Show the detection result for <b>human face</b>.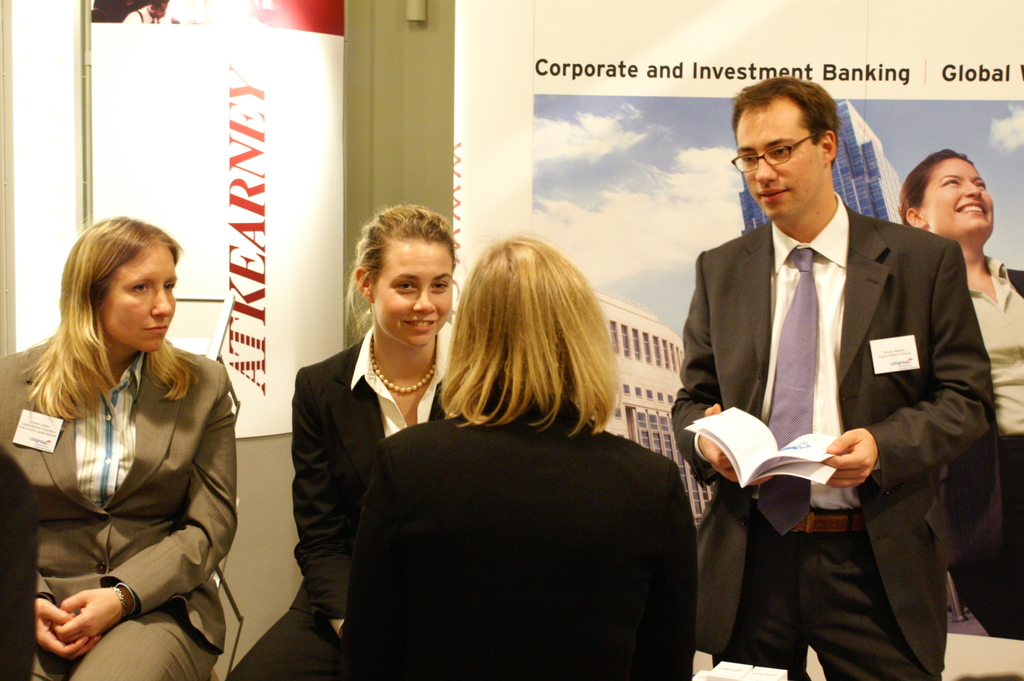
(x1=736, y1=99, x2=817, y2=220).
